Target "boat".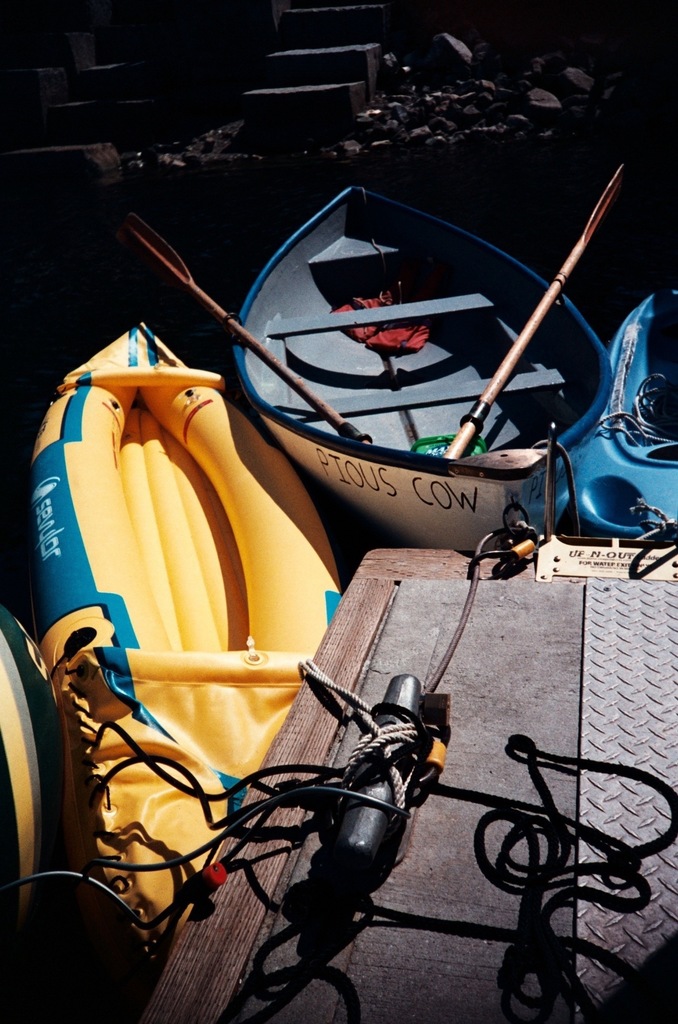
Target region: 552/278/677/548.
